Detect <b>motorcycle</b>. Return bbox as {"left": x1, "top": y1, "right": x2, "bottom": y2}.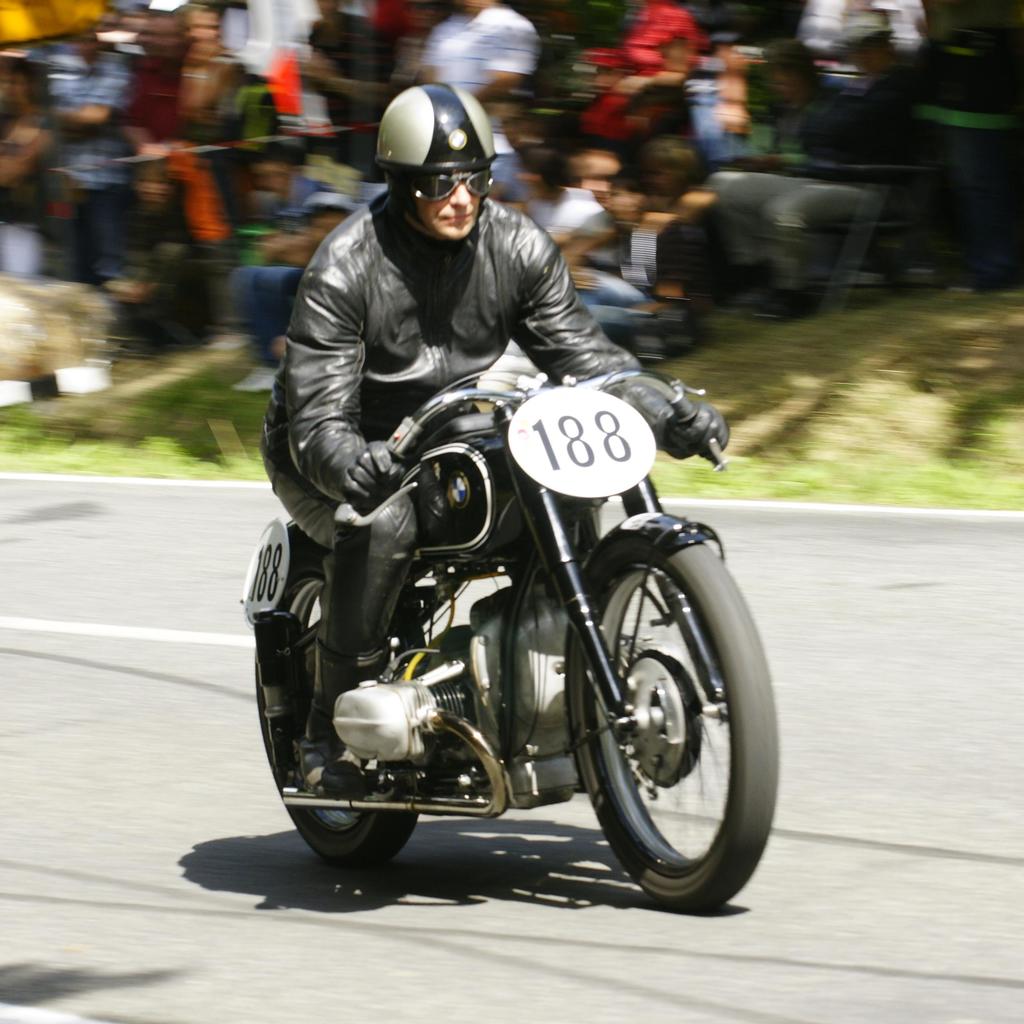
{"left": 239, "top": 337, "right": 762, "bottom": 908}.
